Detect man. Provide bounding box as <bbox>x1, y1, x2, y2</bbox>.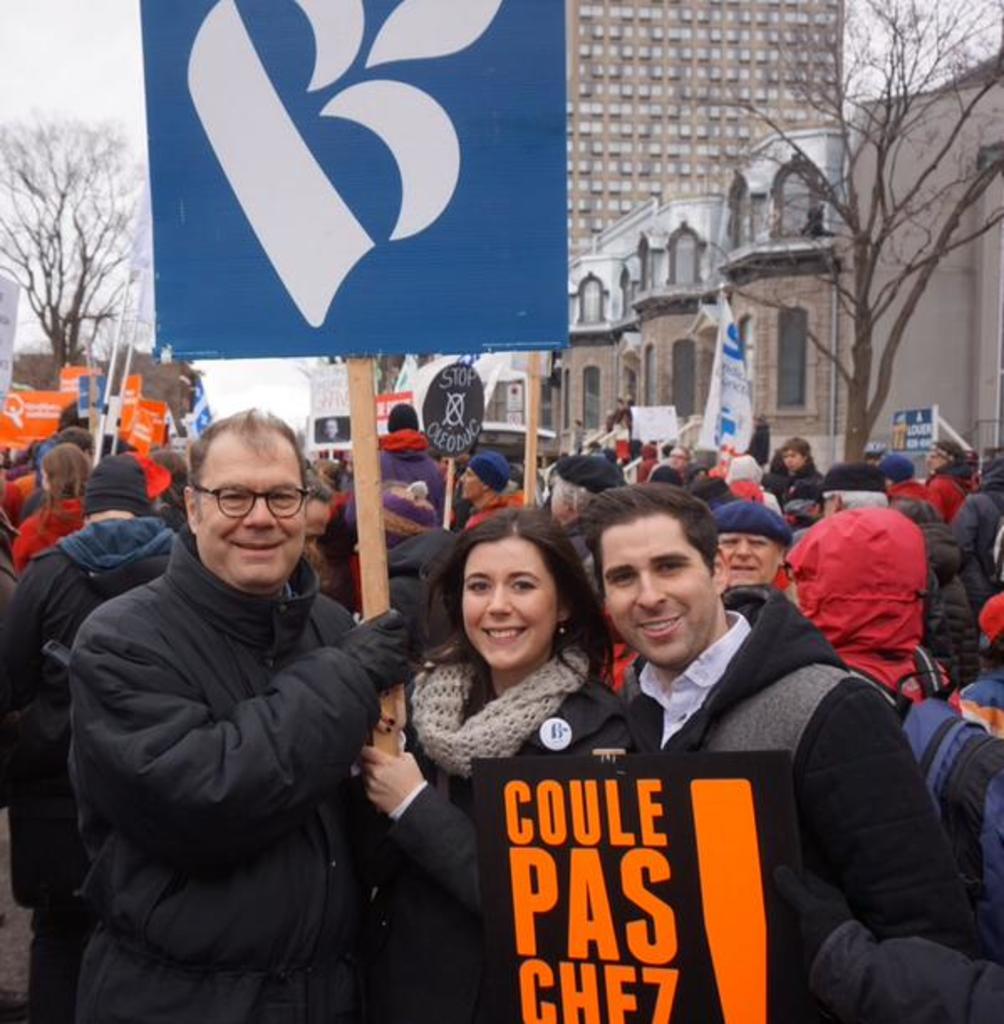
<bbox>449, 451, 525, 526</bbox>.
